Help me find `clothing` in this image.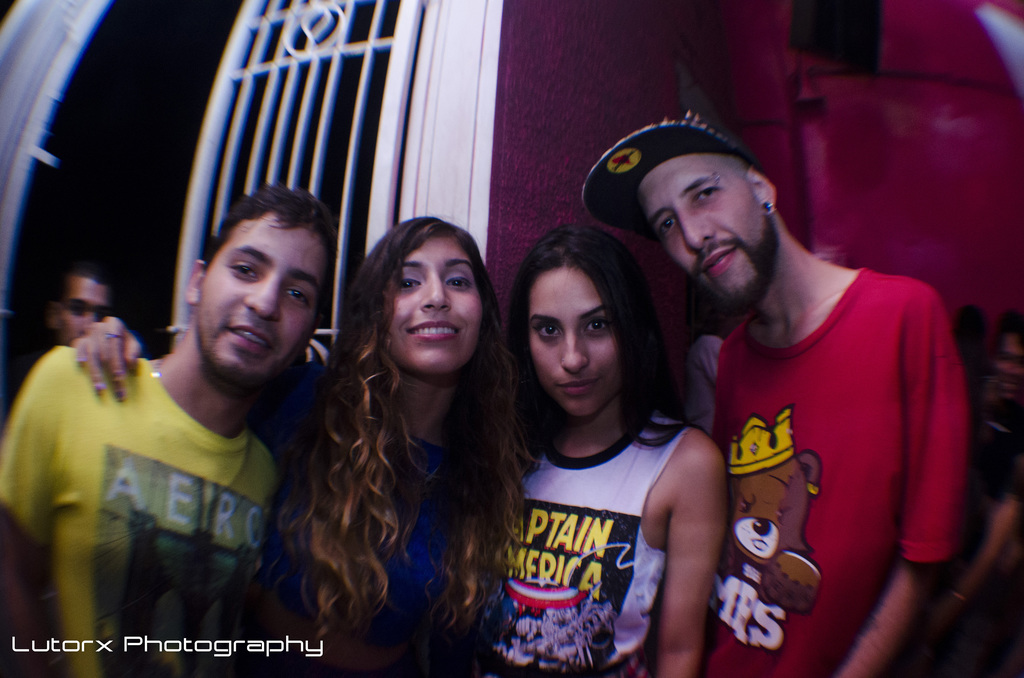
Found it: x1=255, y1=356, x2=504, y2=677.
